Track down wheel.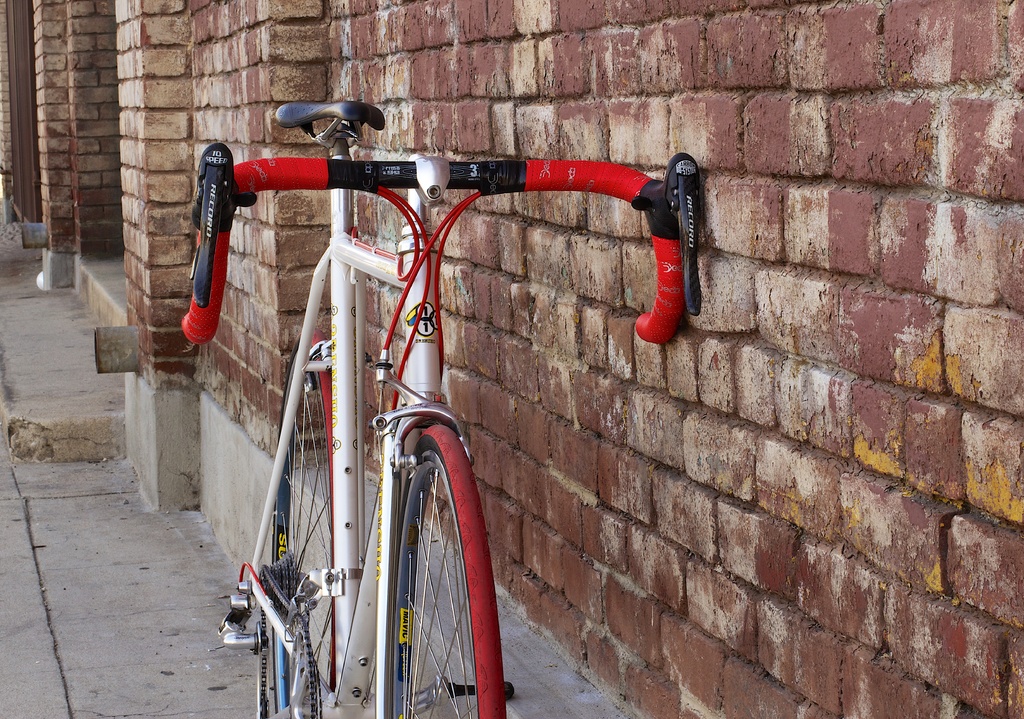
Tracked to bbox=[371, 422, 509, 718].
